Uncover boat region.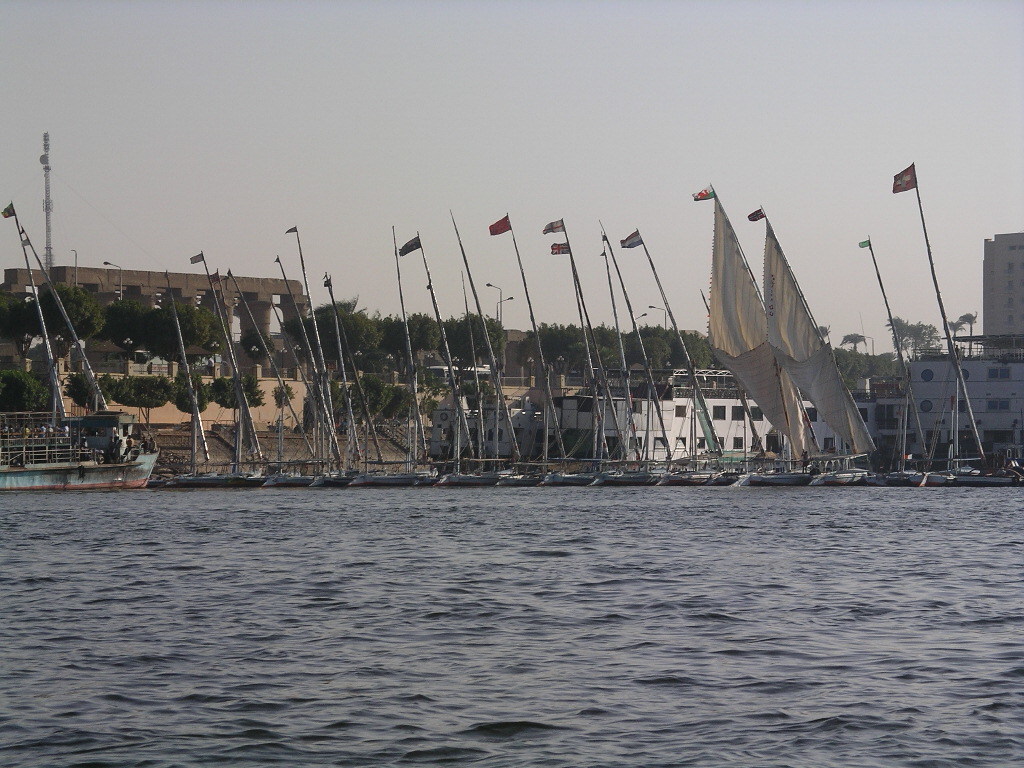
Uncovered: (379,222,451,489).
